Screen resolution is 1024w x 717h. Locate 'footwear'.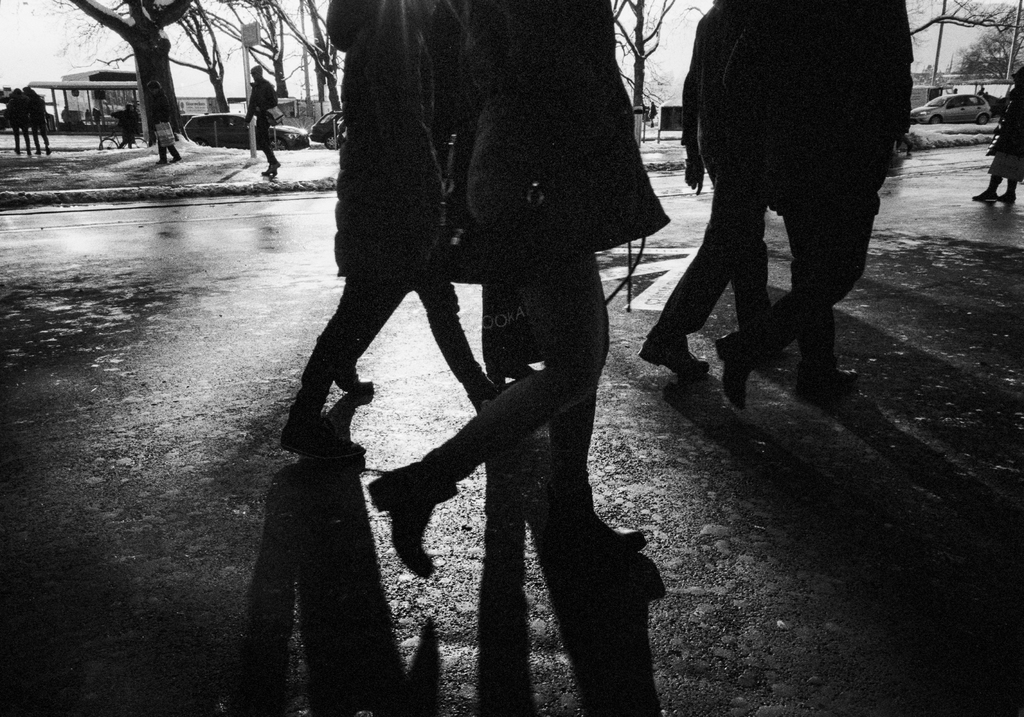
796, 361, 860, 392.
